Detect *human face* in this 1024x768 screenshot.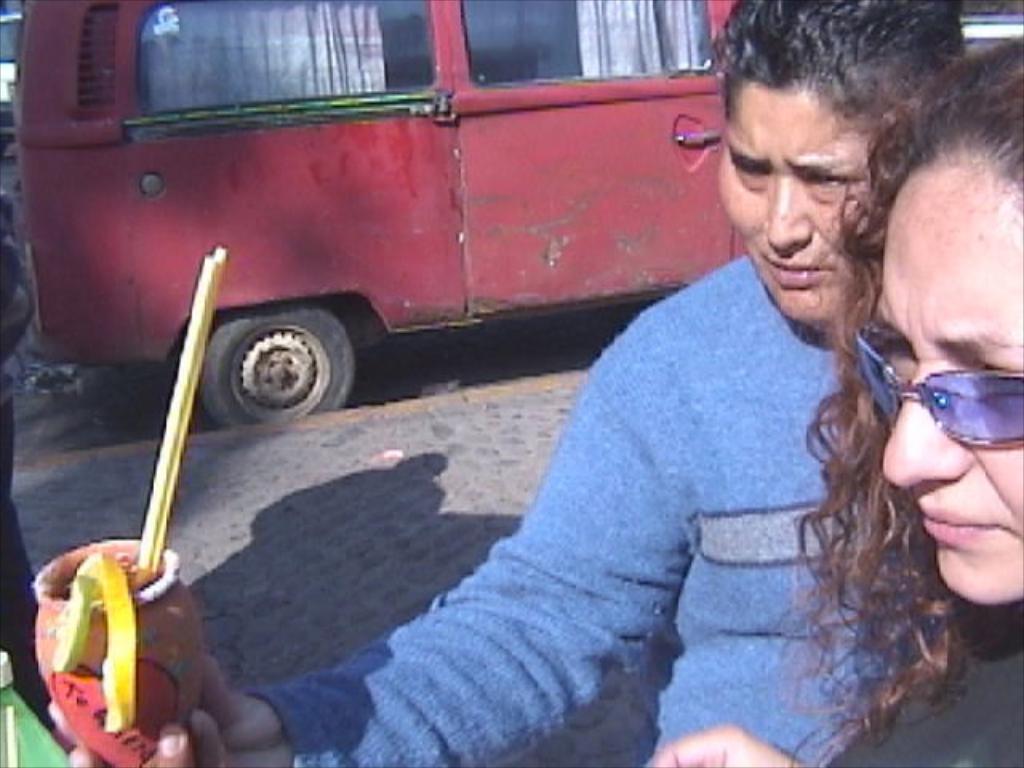
Detection: Rect(883, 170, 1022, 605).
